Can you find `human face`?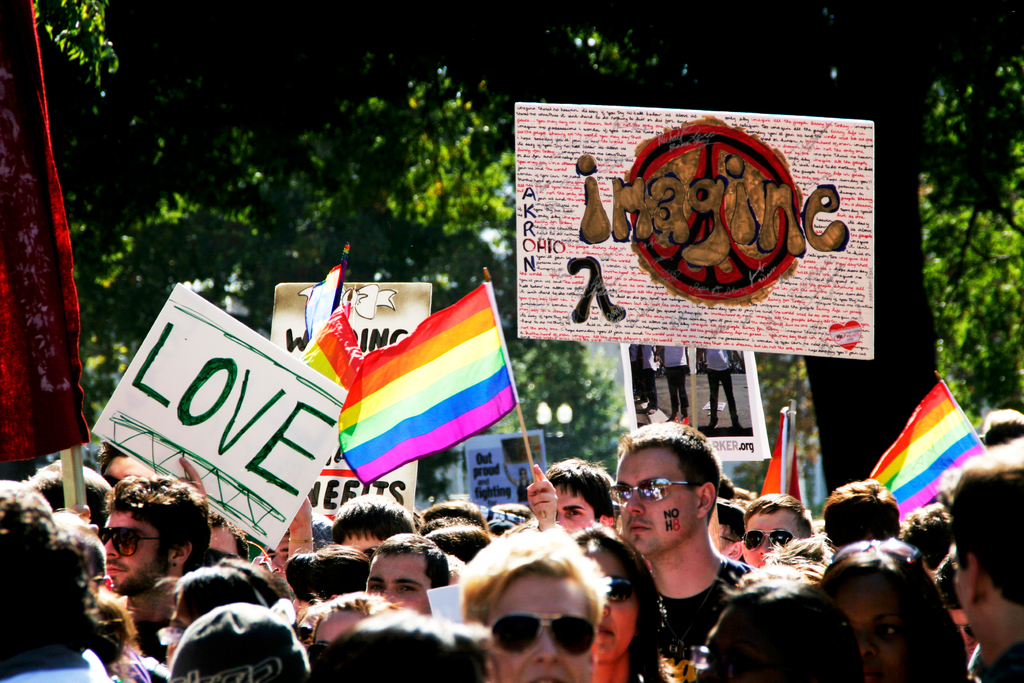
Yes, bounding box: x1=745, y1=516, x2=806, y2=563.
